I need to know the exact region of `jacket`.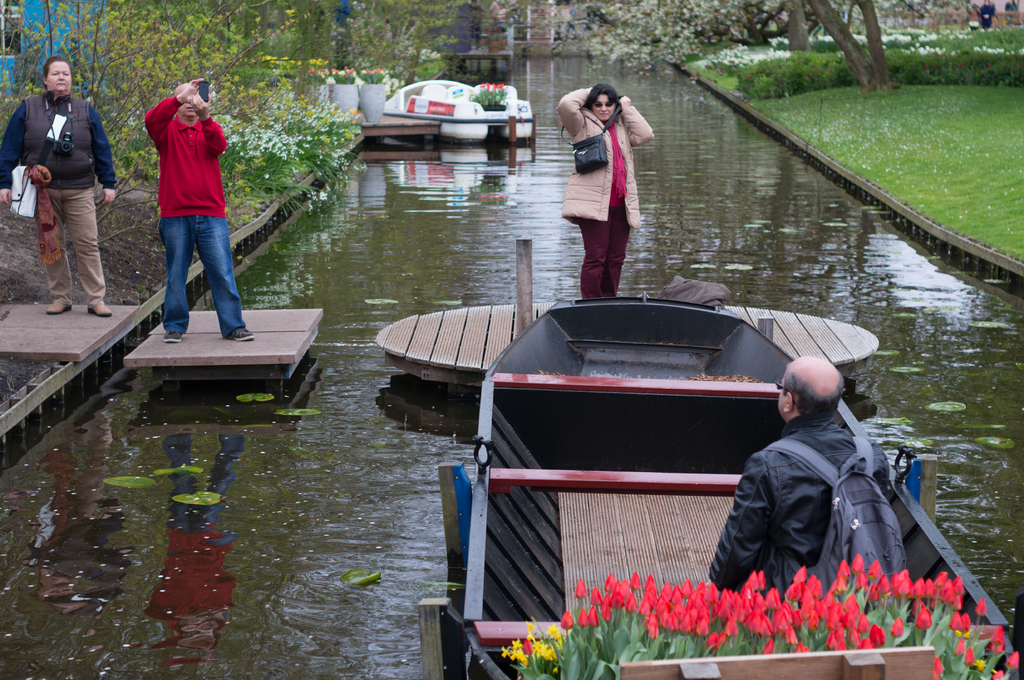
Region: 561 90 657 223.
